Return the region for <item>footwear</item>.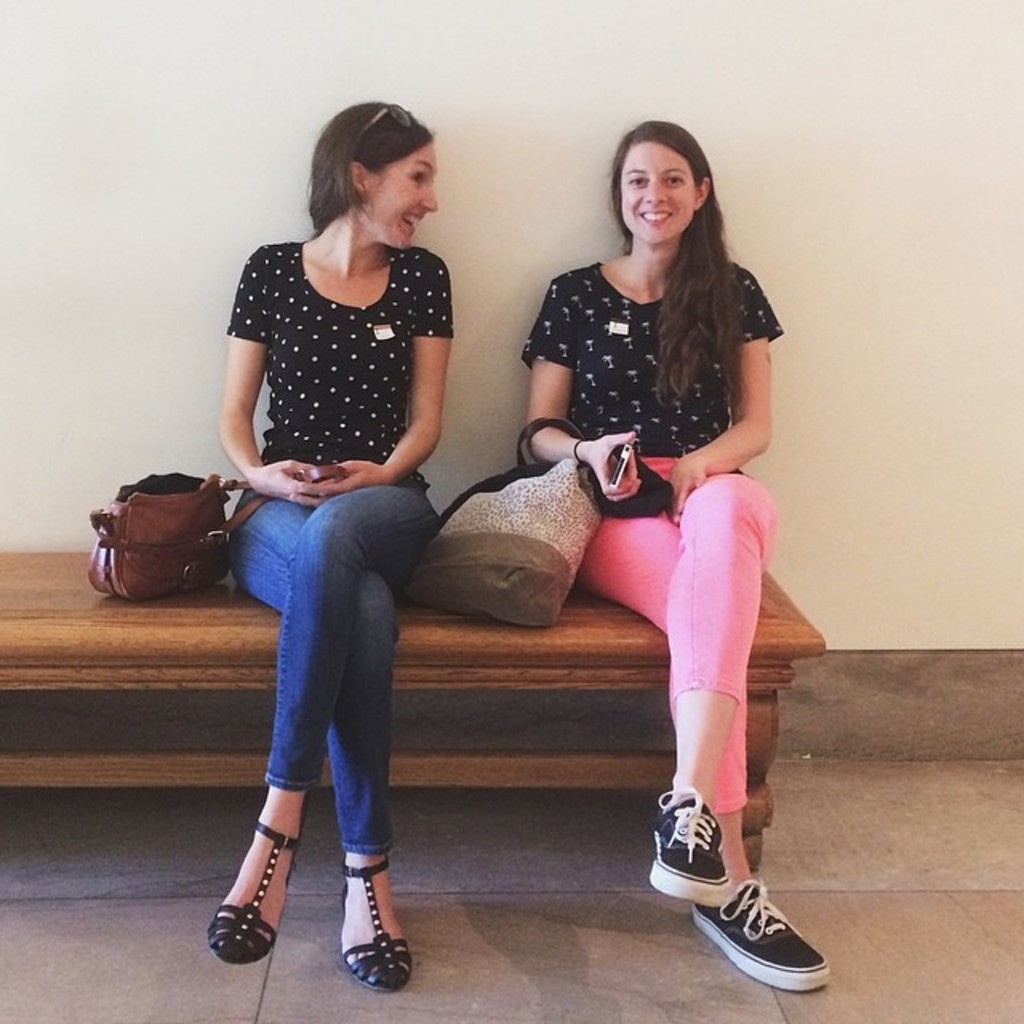
(x1=686, y1=870, x2=835, y2=990).
